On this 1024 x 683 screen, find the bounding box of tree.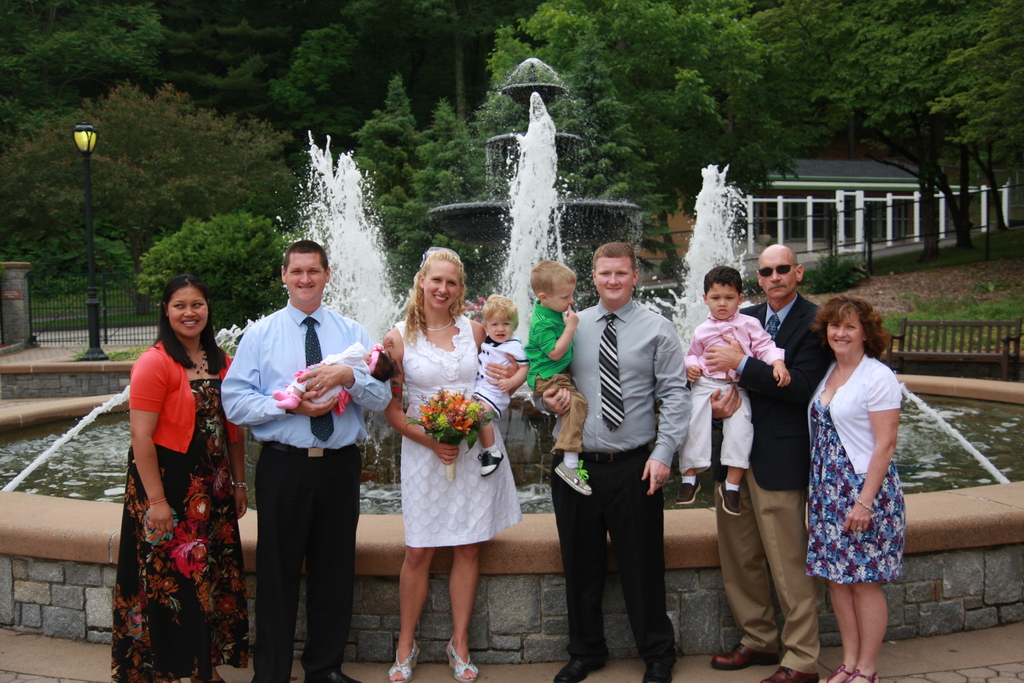
Bounding box: {"left": 346, "top": 99, "right": 472, "bottom": 299}.
